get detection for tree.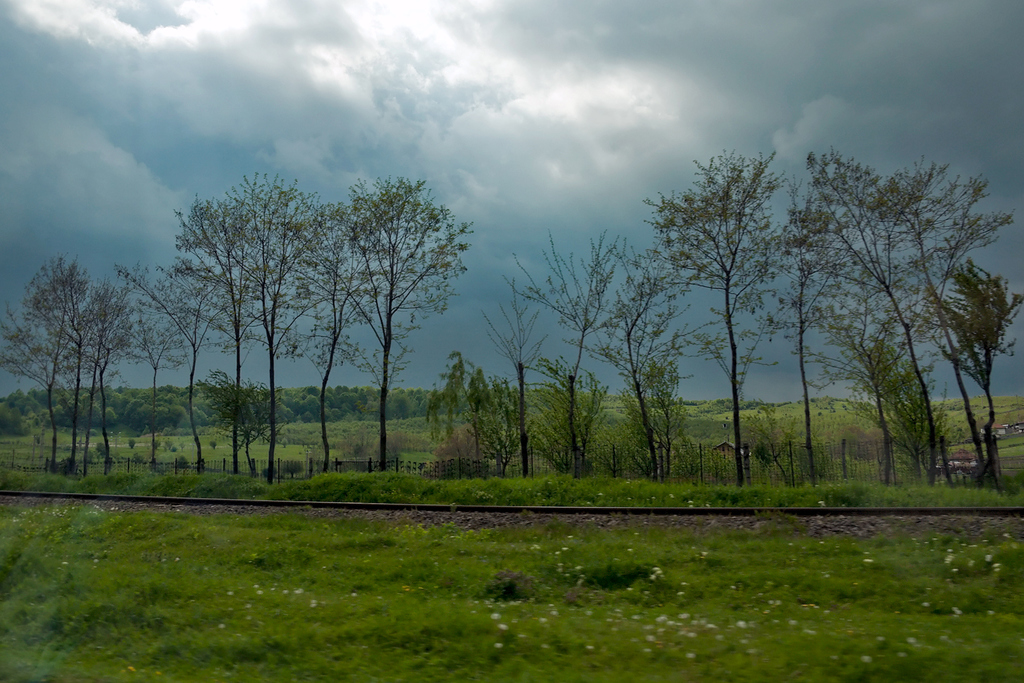
Detection: Rect(586, 245, 705, 483).
